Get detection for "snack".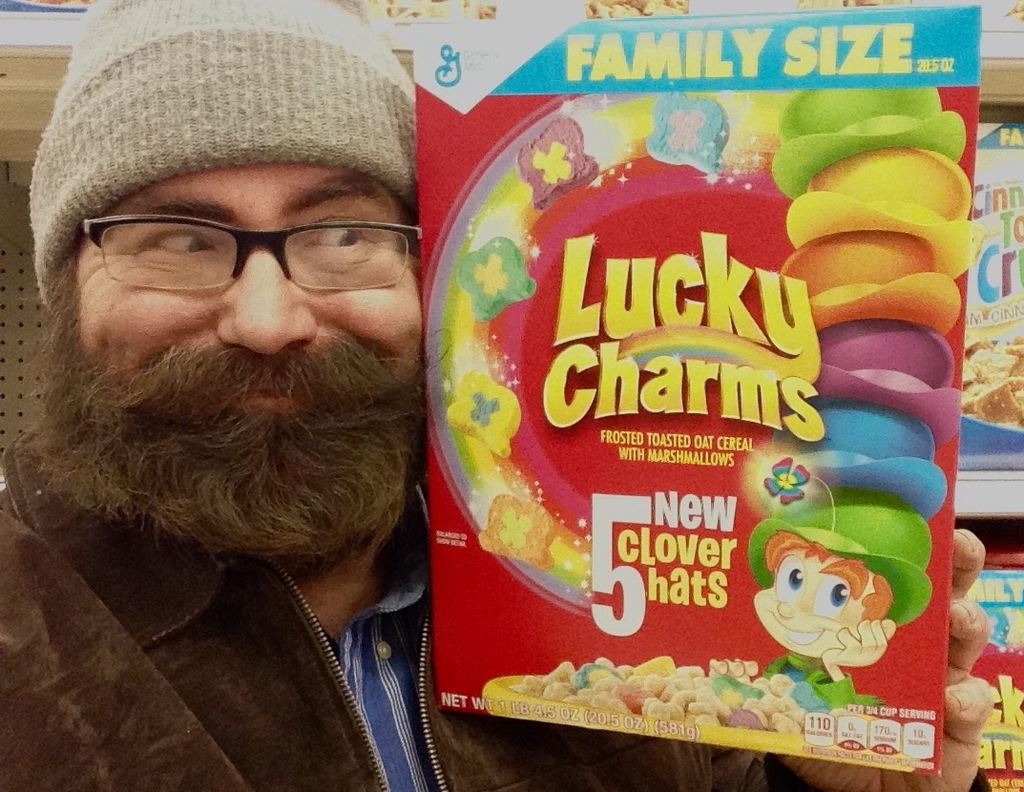
Detection: detection(414, 4, 980, 778).
